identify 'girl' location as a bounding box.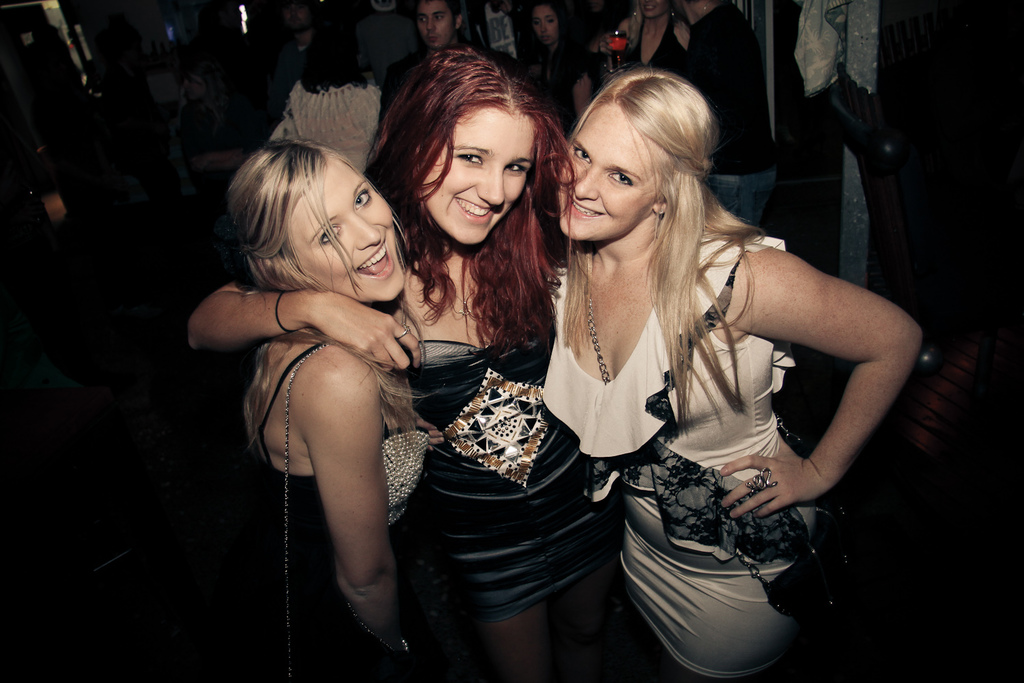
<bbox>507, 0, 590, 133</bbox>.
